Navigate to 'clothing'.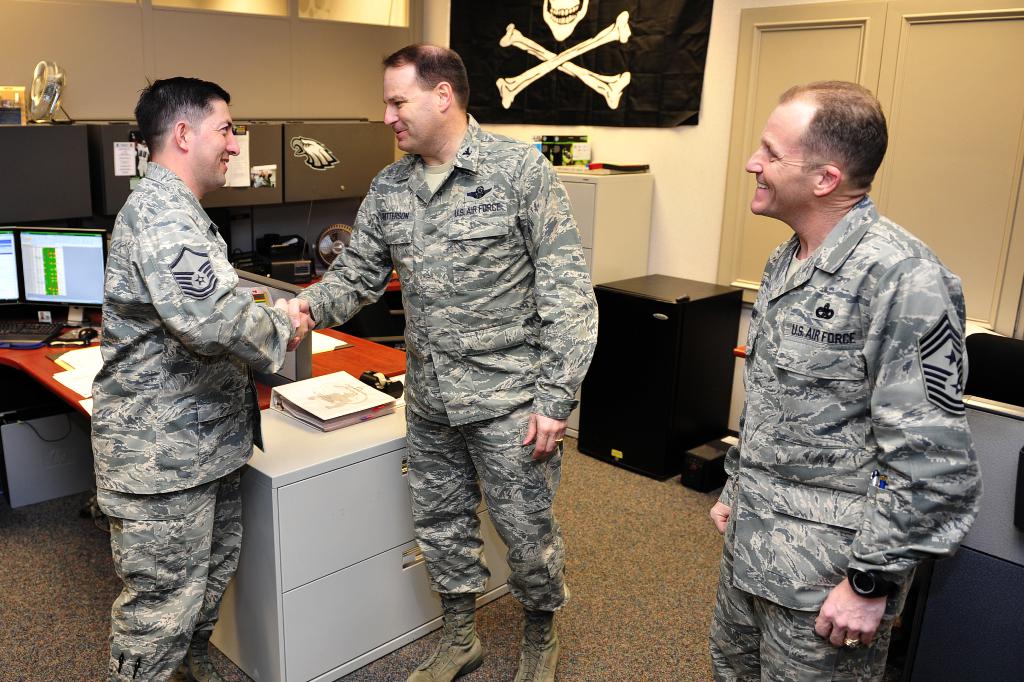
Navigation target: {"left": 715, "top": 147, "right": 982, "bottom": 657}.
